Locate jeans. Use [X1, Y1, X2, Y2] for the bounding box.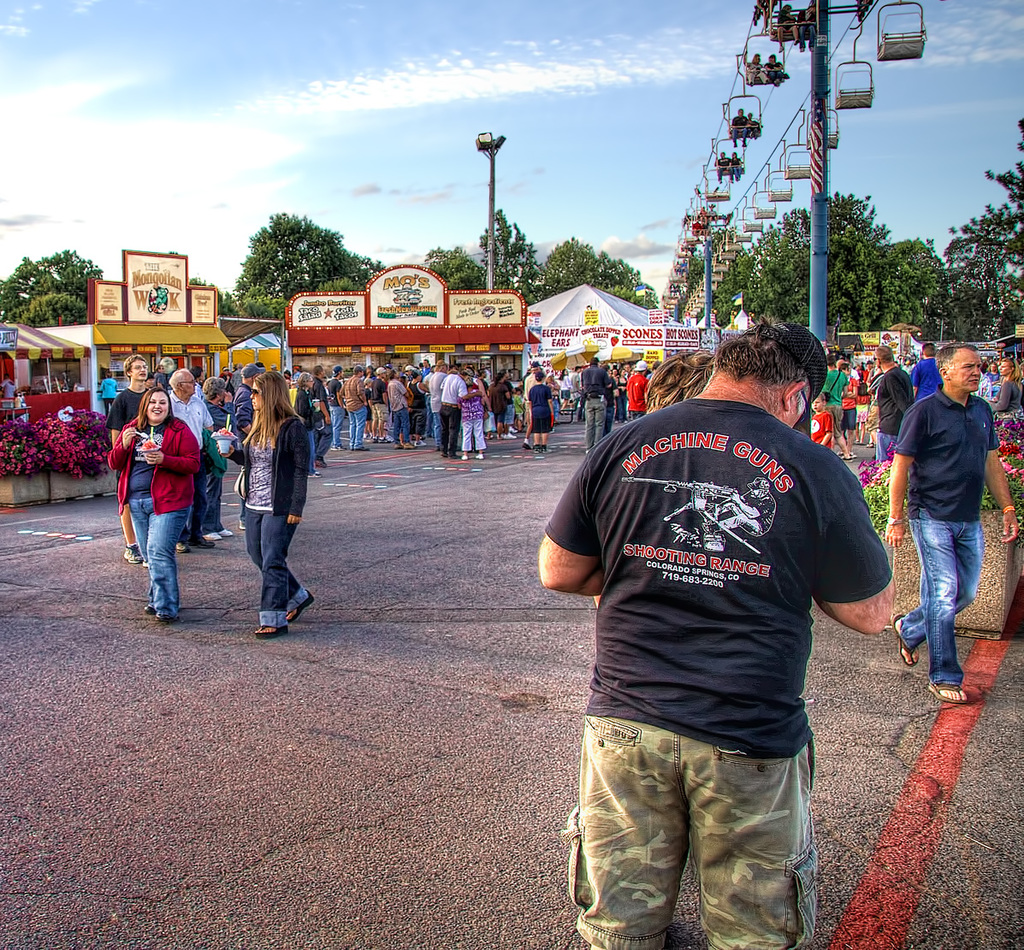
[329, 409, 340, 448].
